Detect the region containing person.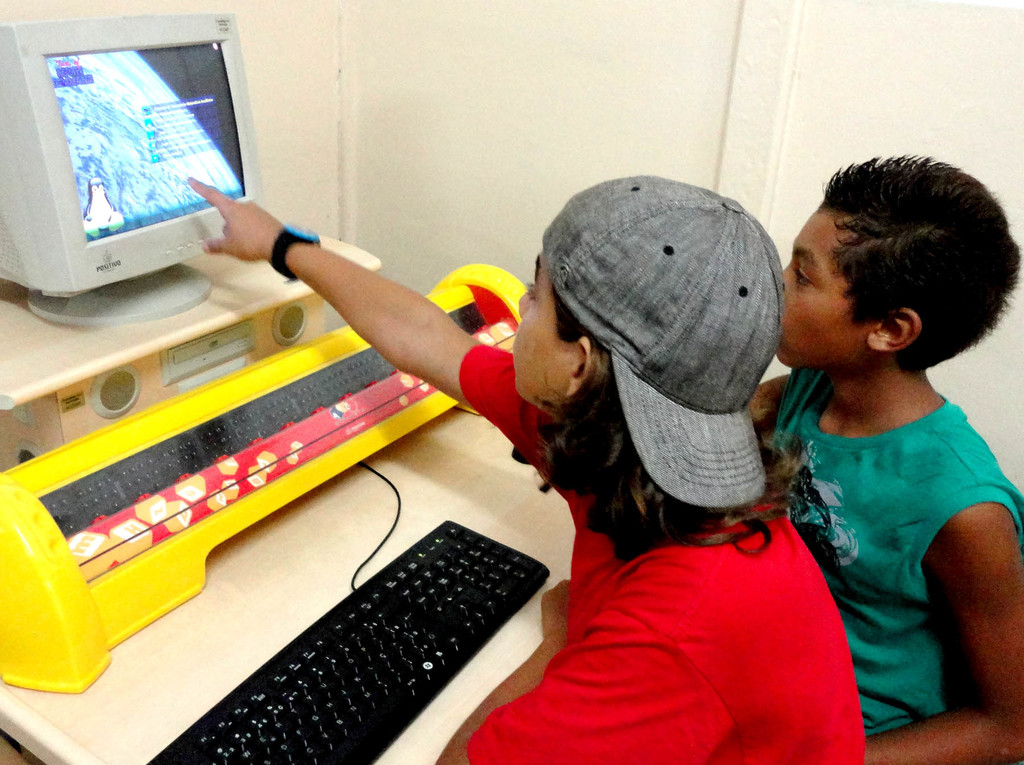
(182,179,867,764).
